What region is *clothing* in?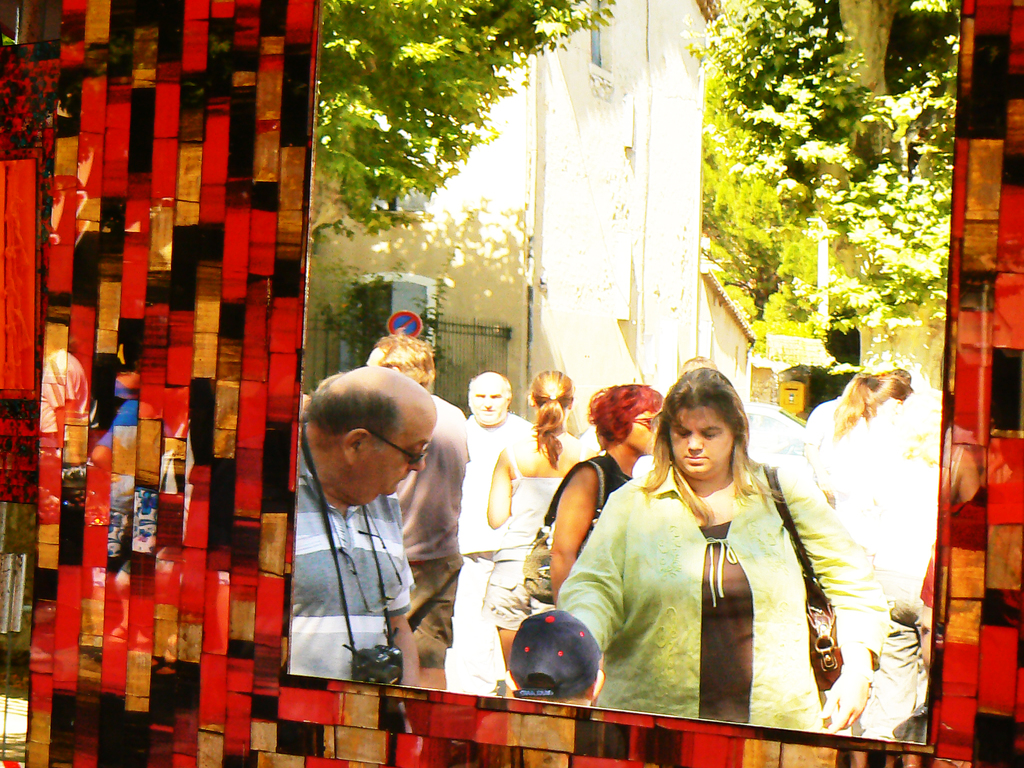
bbox(477, 555, 552, 628).
